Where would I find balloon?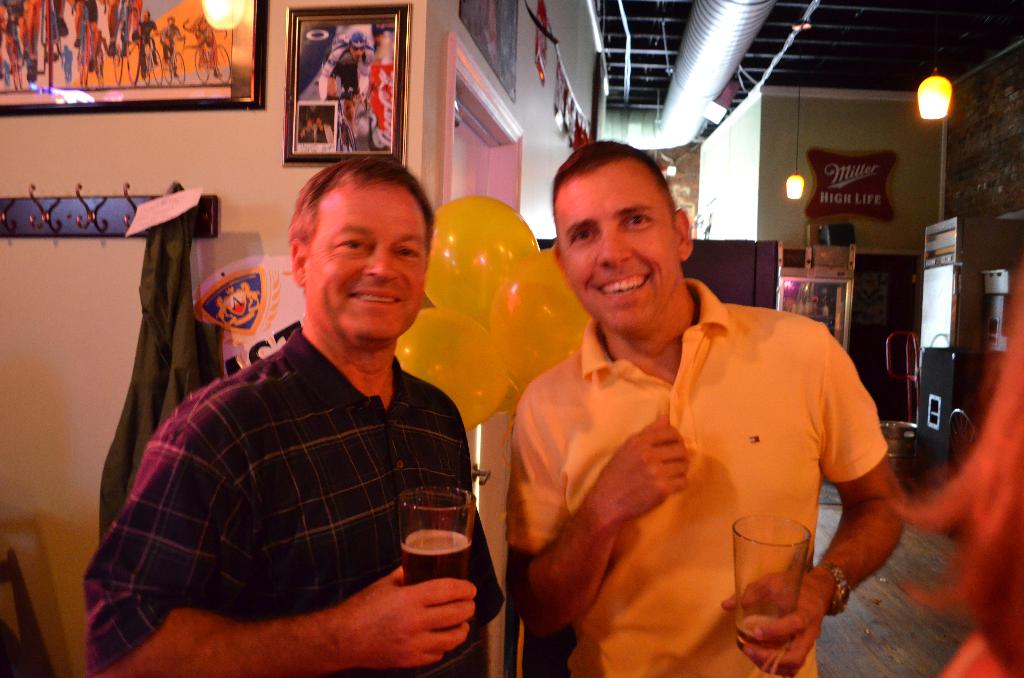
At (488,246,593,400).
